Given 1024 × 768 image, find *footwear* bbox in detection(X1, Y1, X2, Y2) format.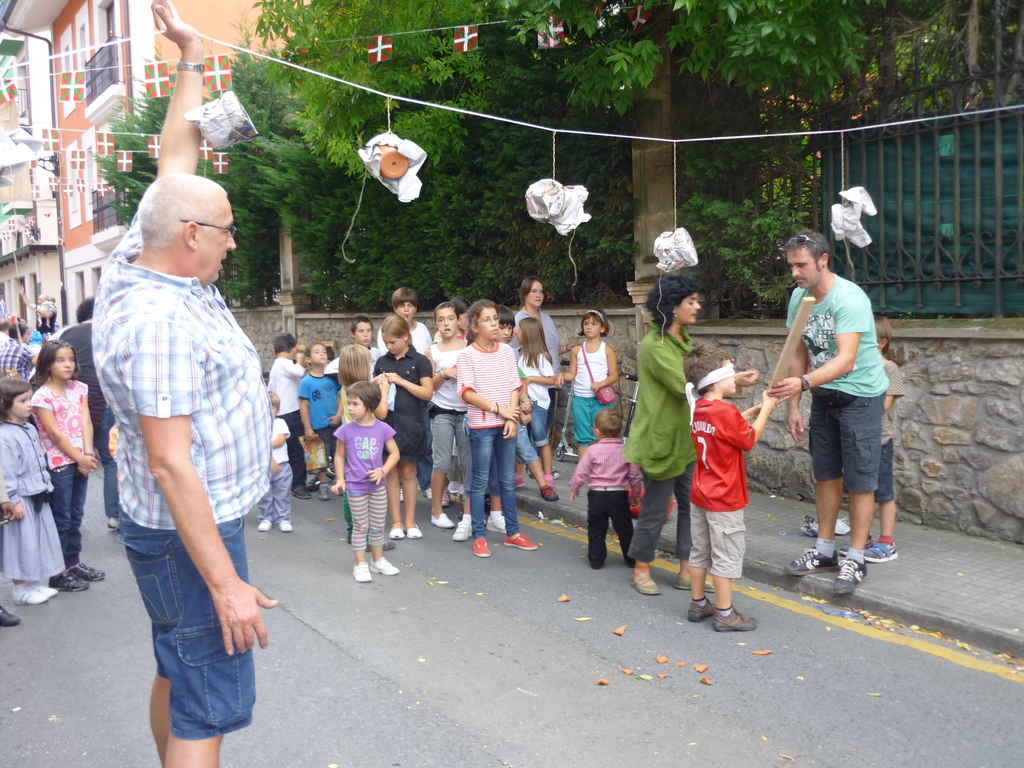
detection(279, 522, 300, 535).
